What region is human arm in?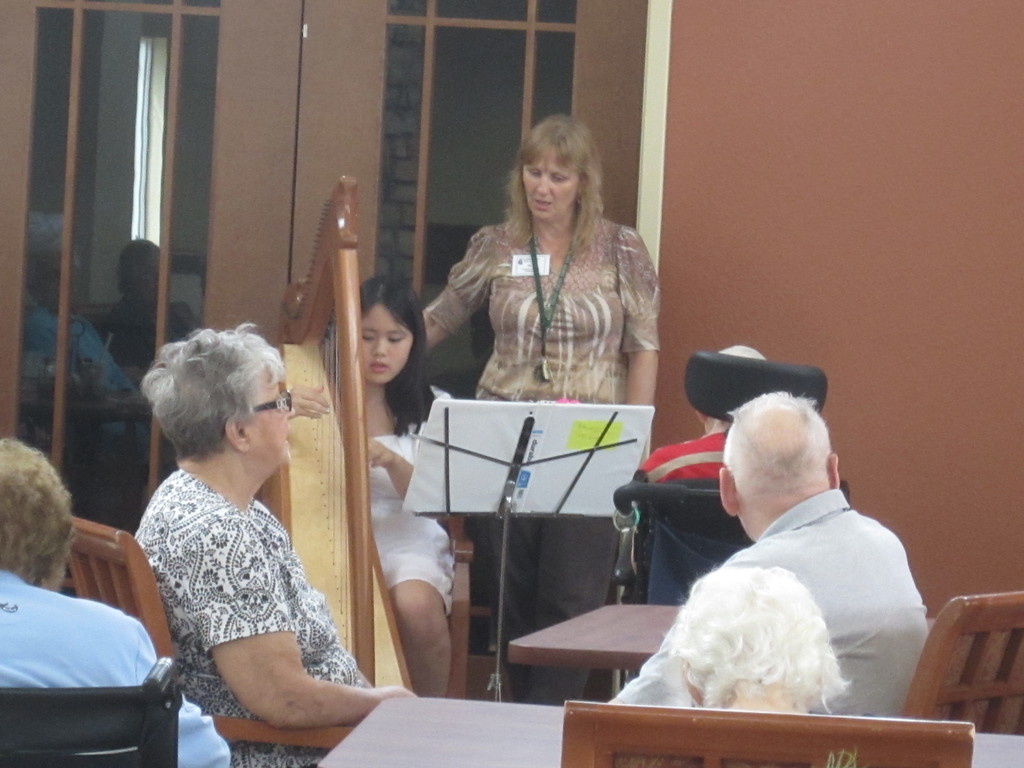
<bbox>369, 436, 415, 508</bbox>.
